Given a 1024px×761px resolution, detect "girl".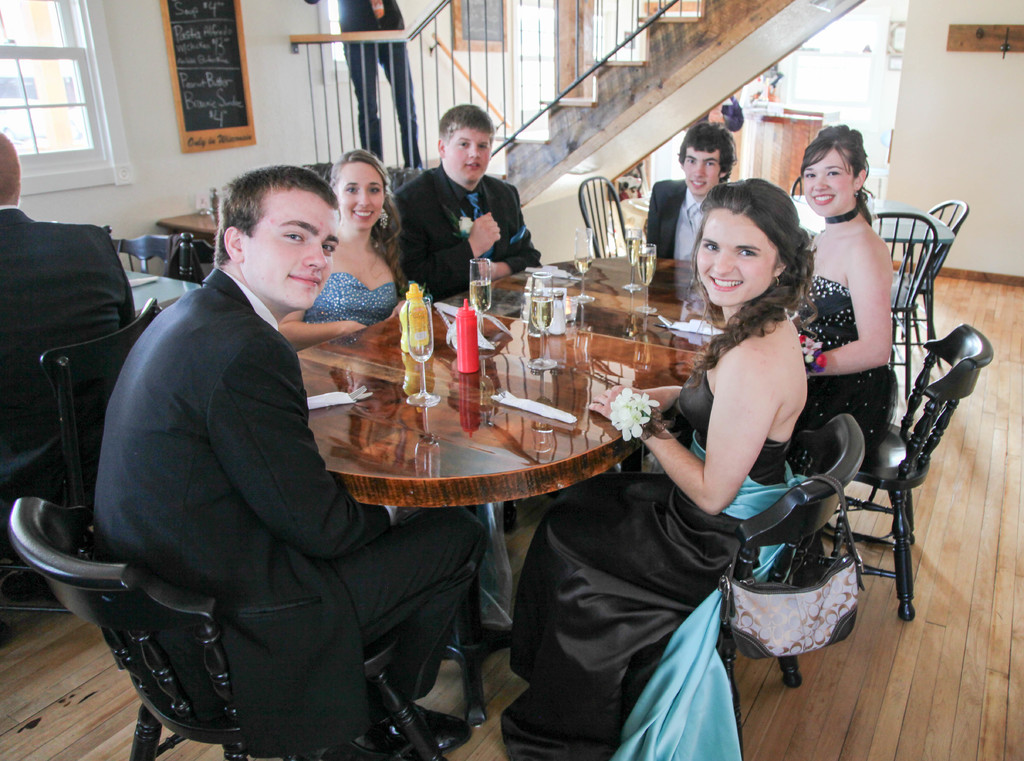
<region>502, 169, 807, 760</region>.
